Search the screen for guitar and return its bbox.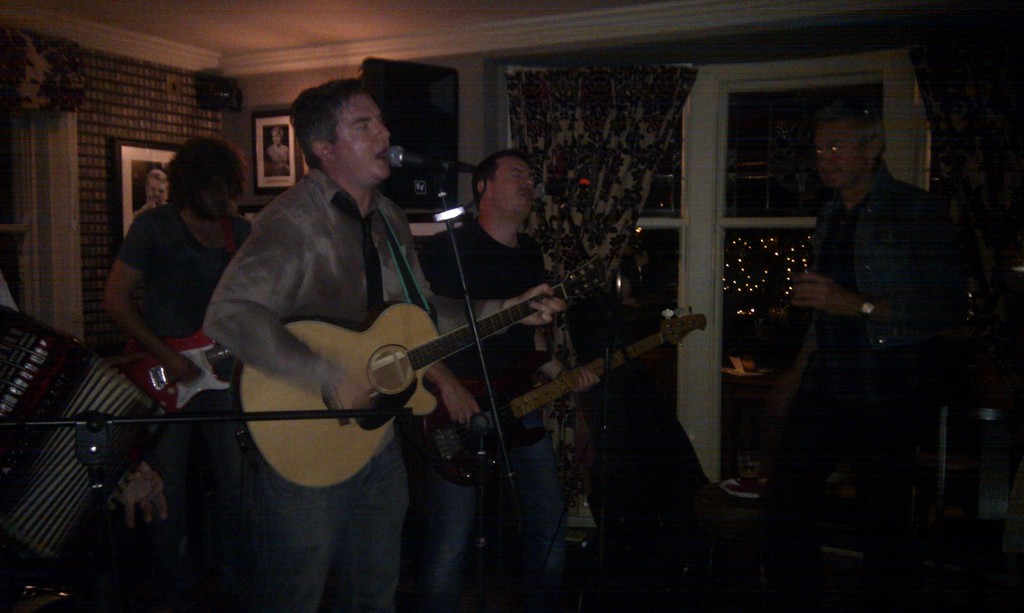
Found: 230, 254, 618, 497.
